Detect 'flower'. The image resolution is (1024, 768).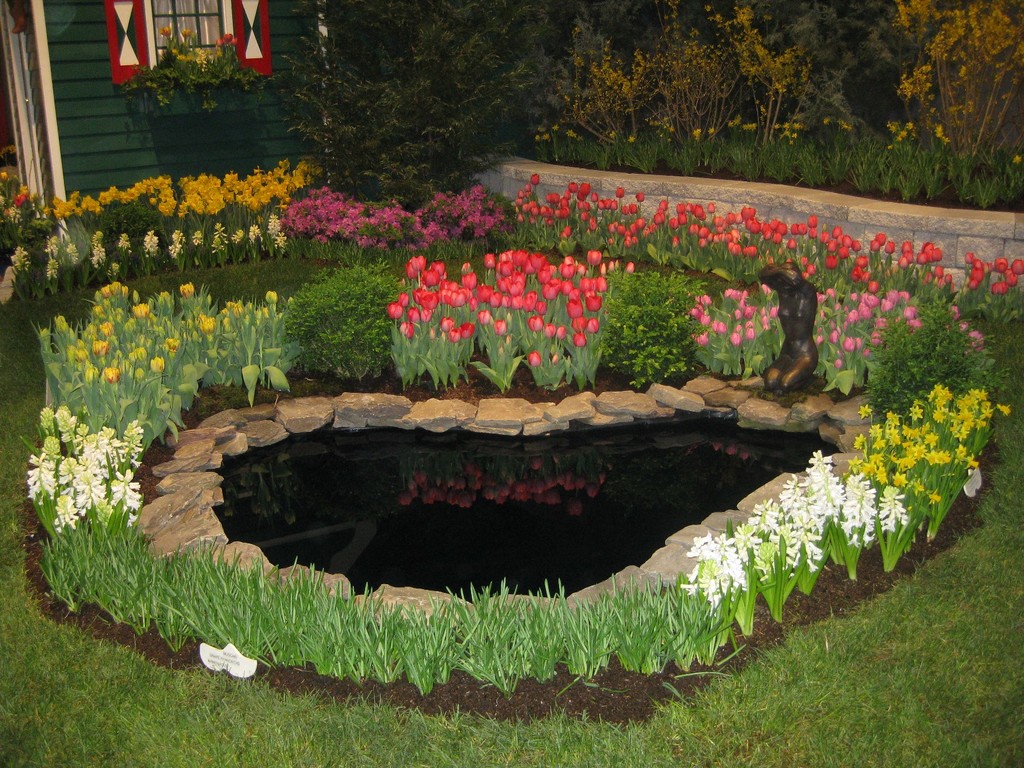
box=[169, 230, 186, 257].
